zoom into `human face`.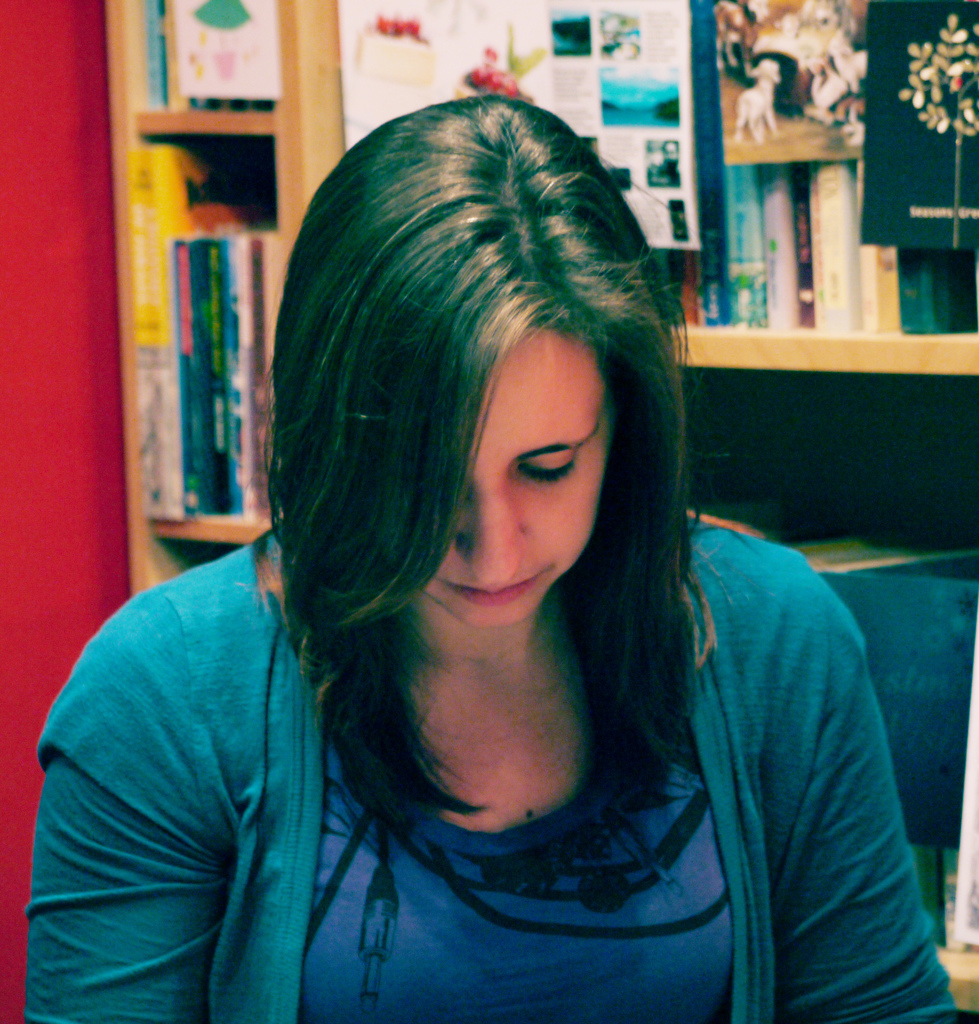
Zoom target: bbox=(421, 328, 612, 631).
